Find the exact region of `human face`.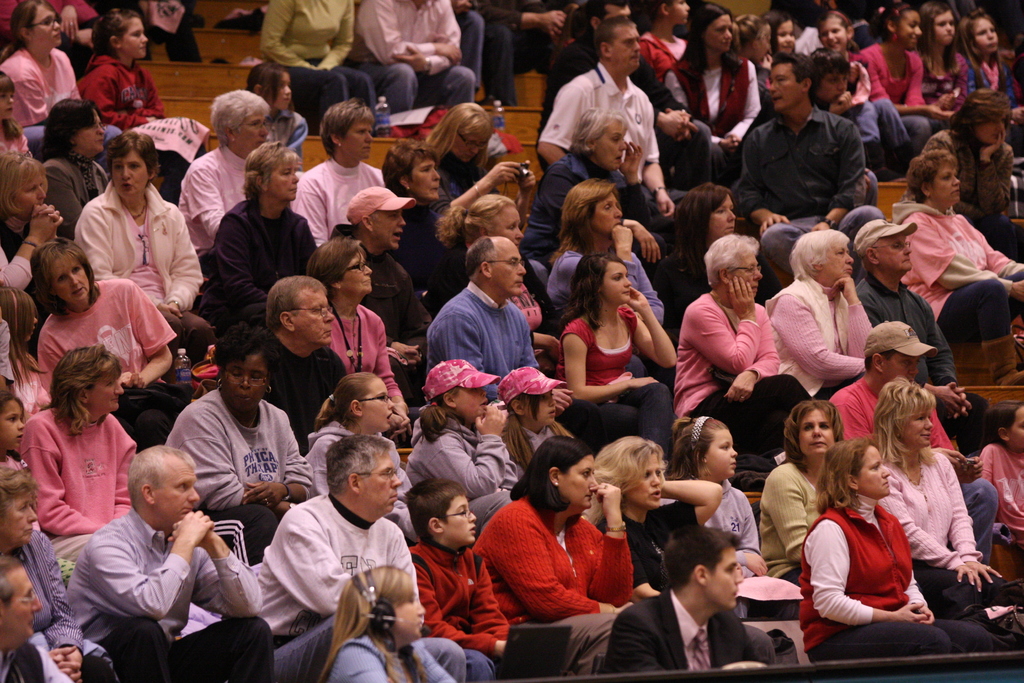
Exact region: 593:120:628:170.
